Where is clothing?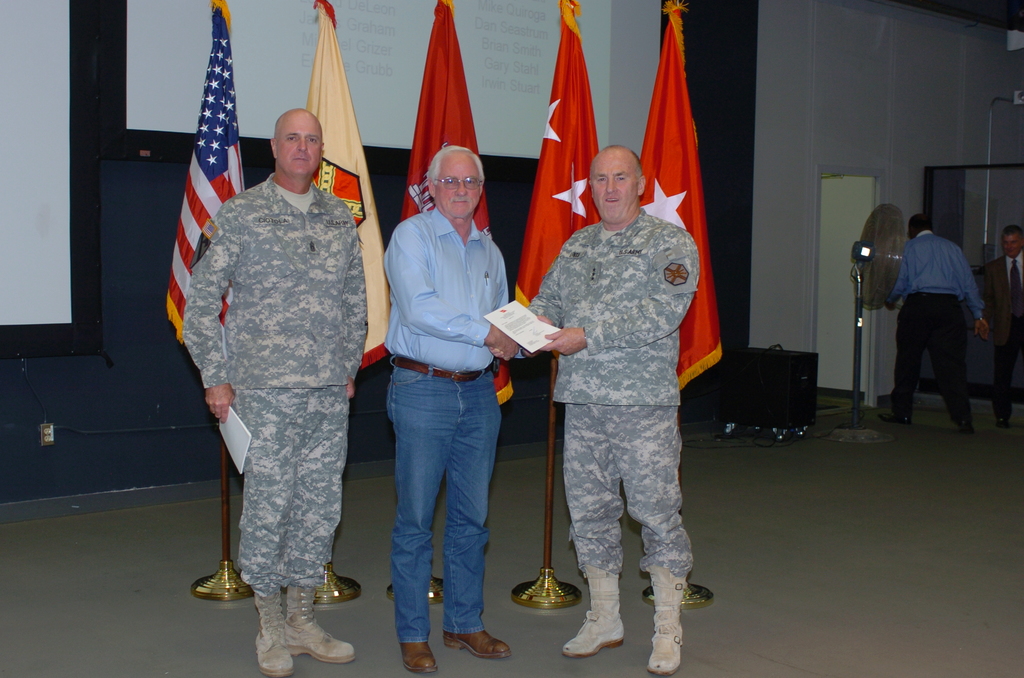
888, 229, 989, 317.
